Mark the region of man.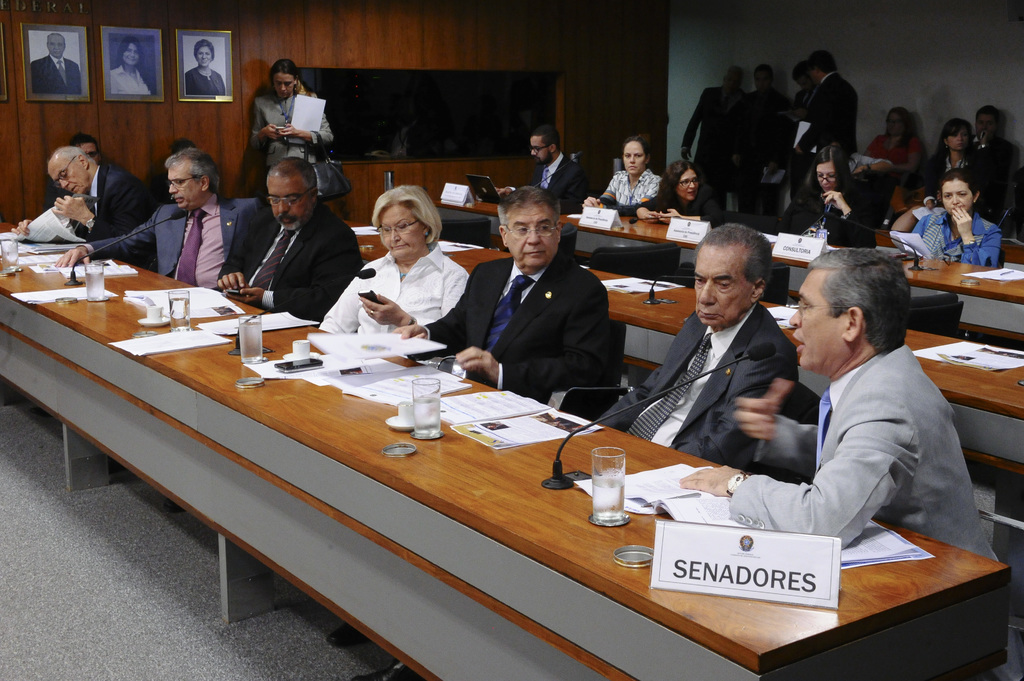
Region: 29, 30, 83, 95.
